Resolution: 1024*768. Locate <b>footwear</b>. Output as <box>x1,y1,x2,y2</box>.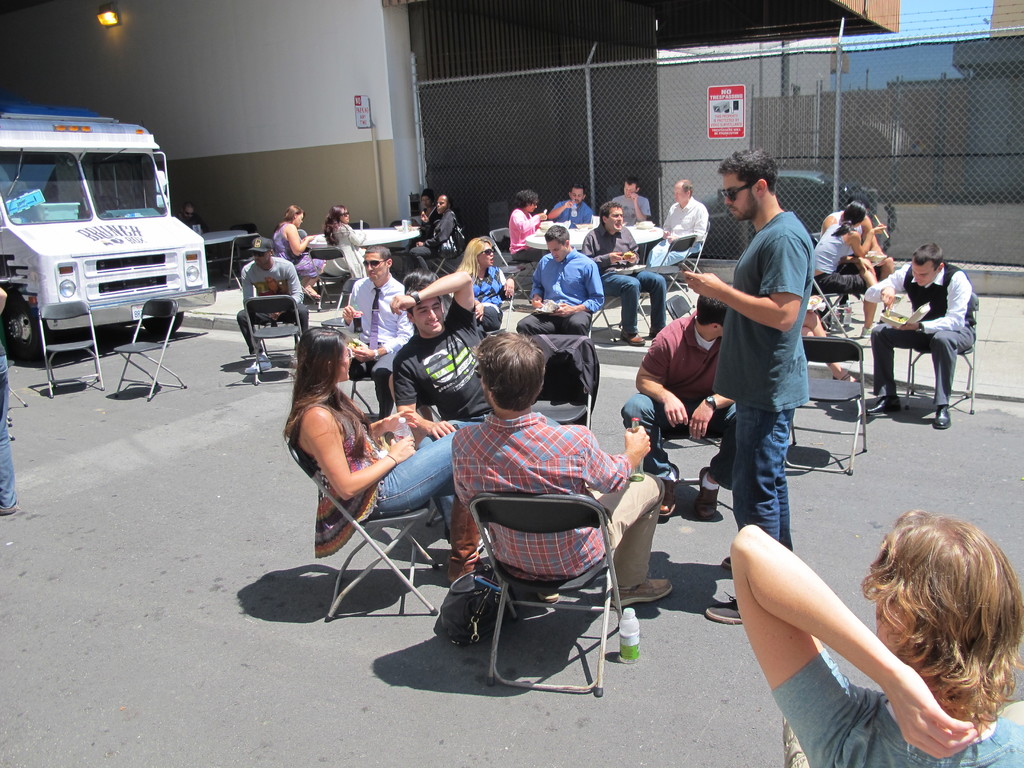
<box>865,396,898,415</box>.
